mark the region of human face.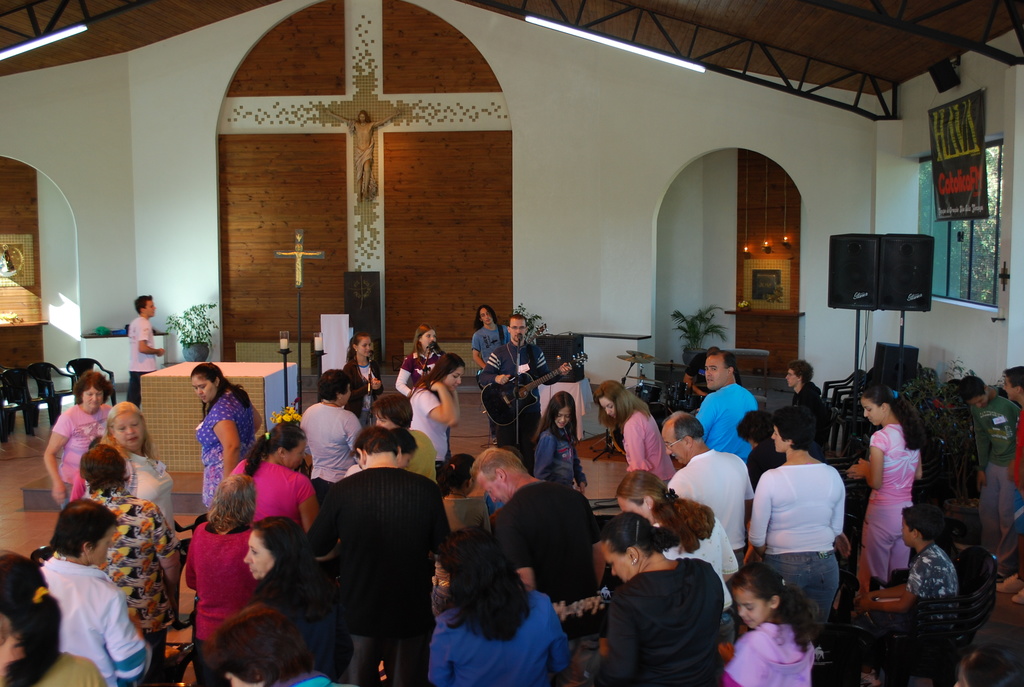
Region: {"x1": 435, "y1": 551, "x2": 454, "y2": 583}.
